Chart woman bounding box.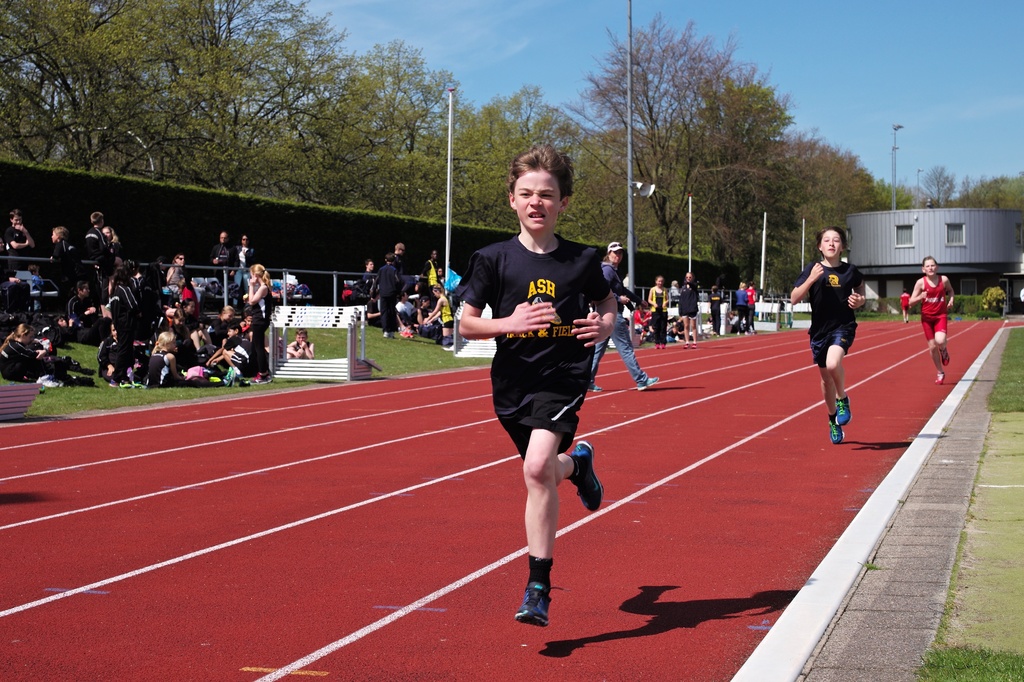
Charted: bbox(808, 230, 883, 445).
